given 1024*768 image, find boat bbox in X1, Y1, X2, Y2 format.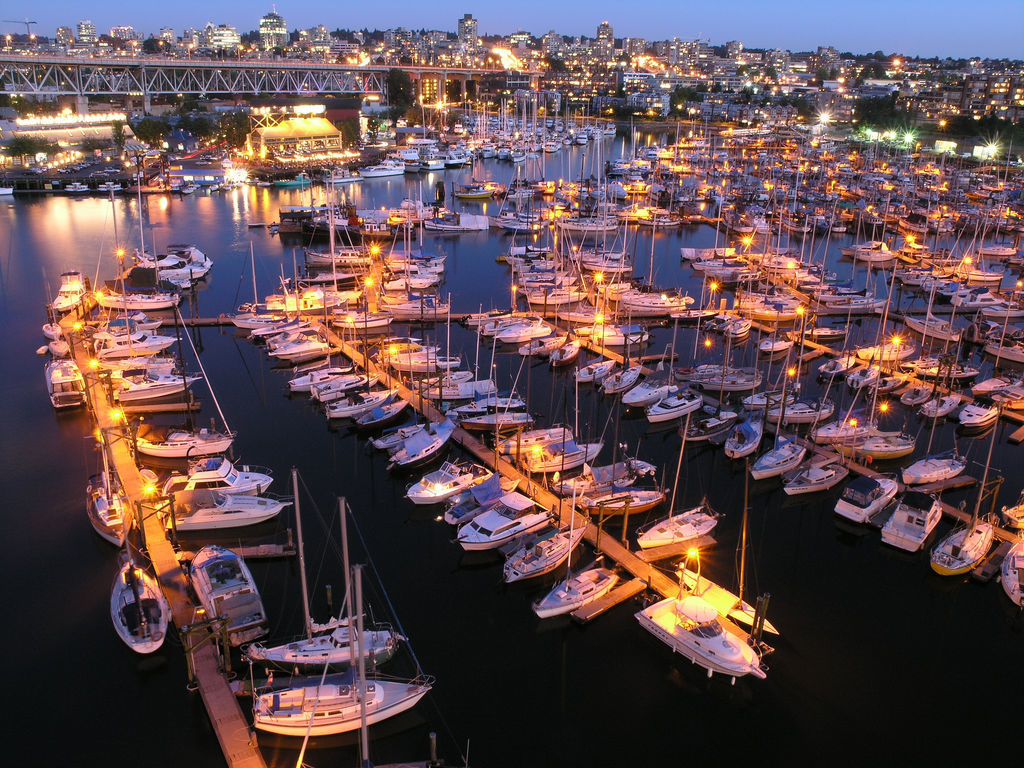
904, 407, 965, 482.
